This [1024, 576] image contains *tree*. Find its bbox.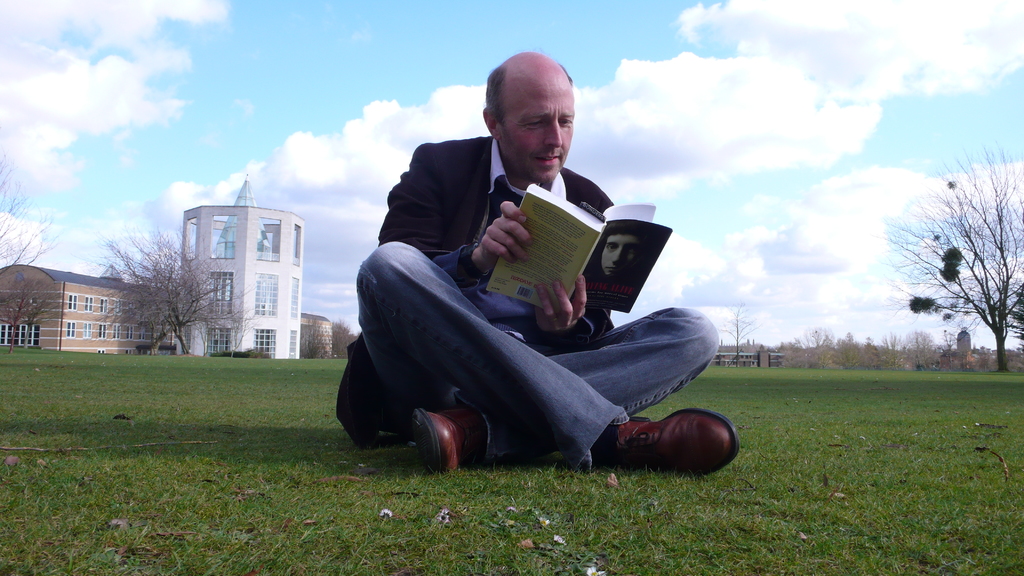
(left=321, top=316, right=351, bottom=355).
